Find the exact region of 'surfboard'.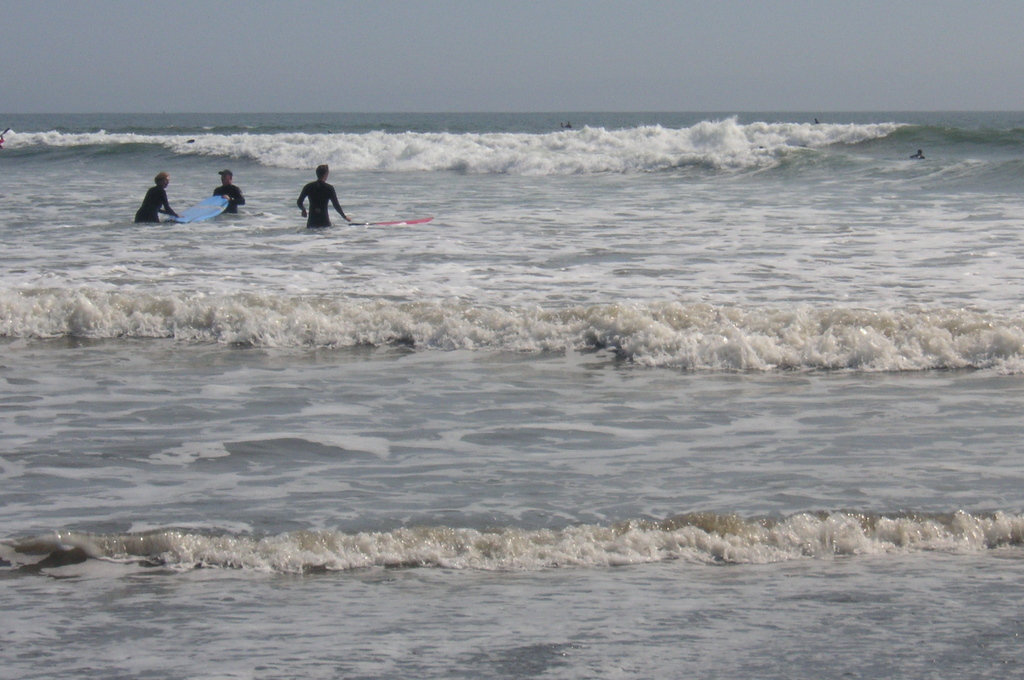
Exact region: Rect(346, 218, 433, 225).
